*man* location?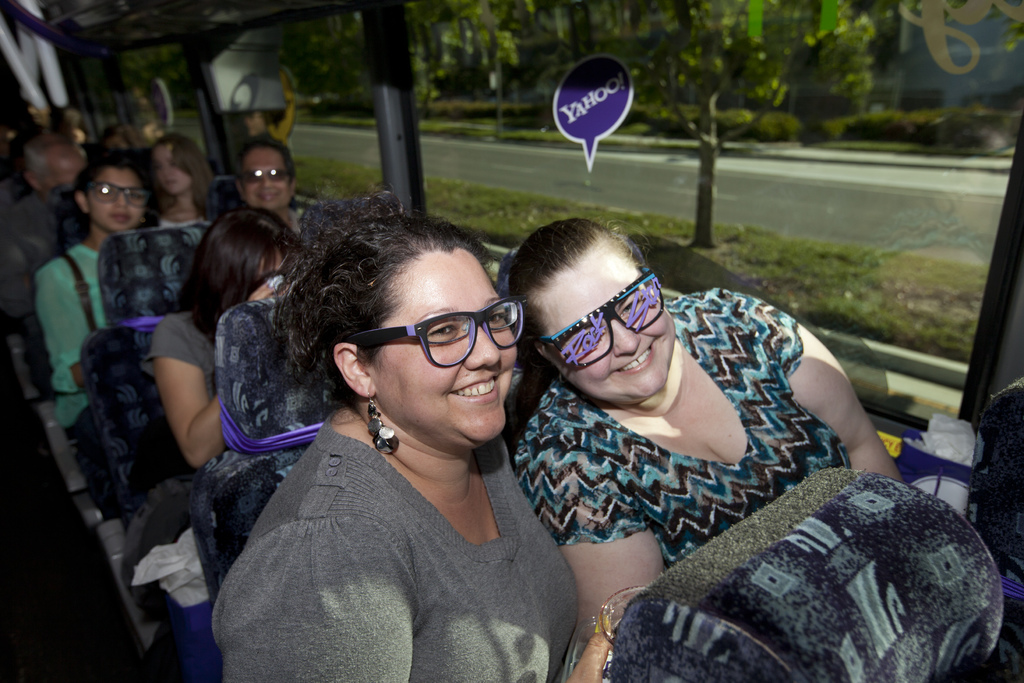
BBox(237, 136, 332, 235)
